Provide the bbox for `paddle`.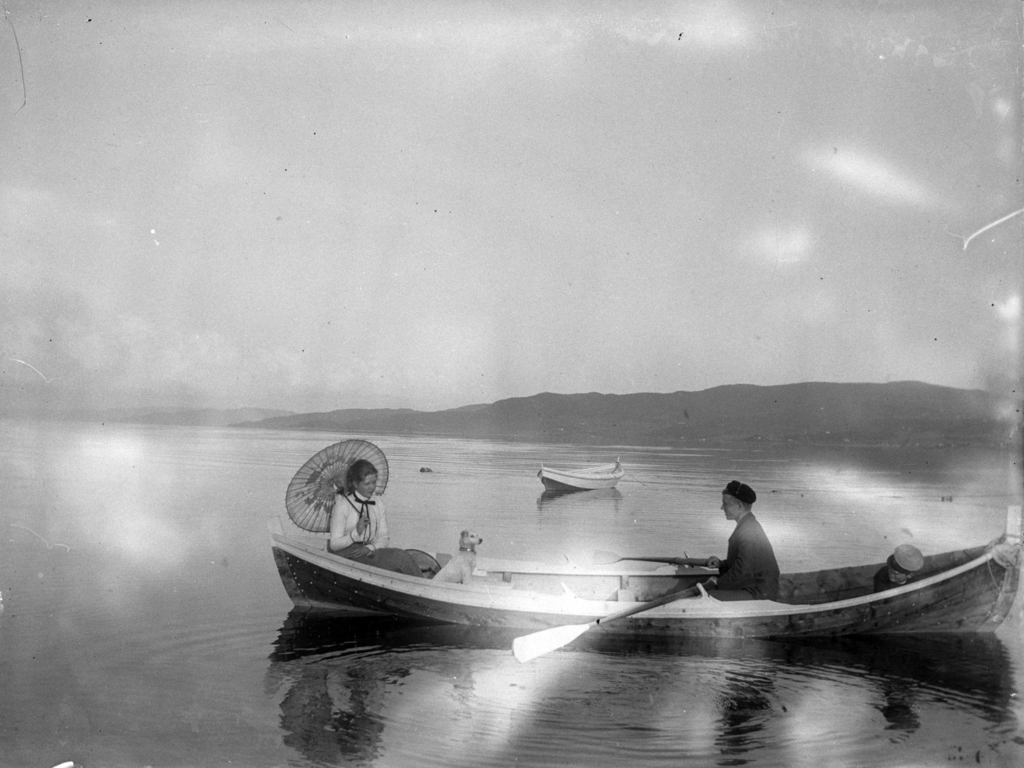
detection(595, 549, 724, 570).
